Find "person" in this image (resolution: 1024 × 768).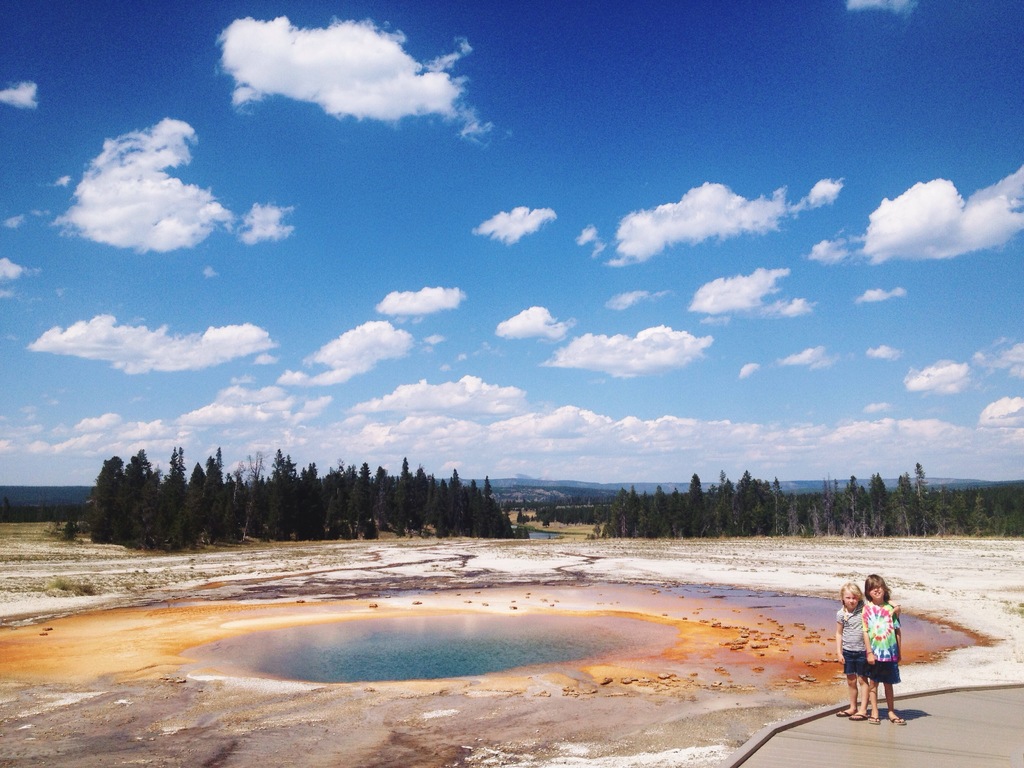
BBox(834, 579, 870, 715).
